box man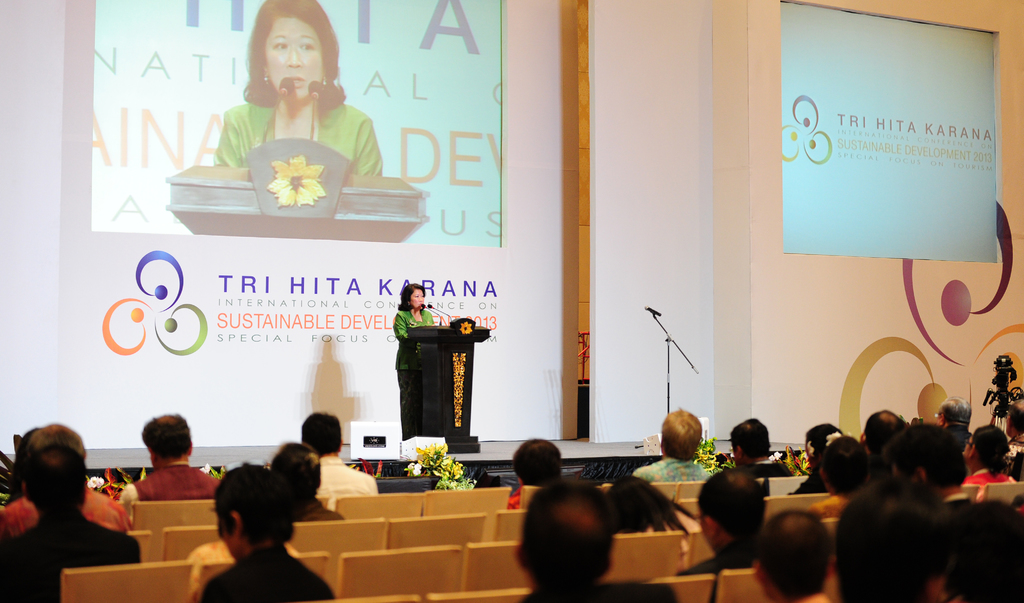
0,446,150,602
